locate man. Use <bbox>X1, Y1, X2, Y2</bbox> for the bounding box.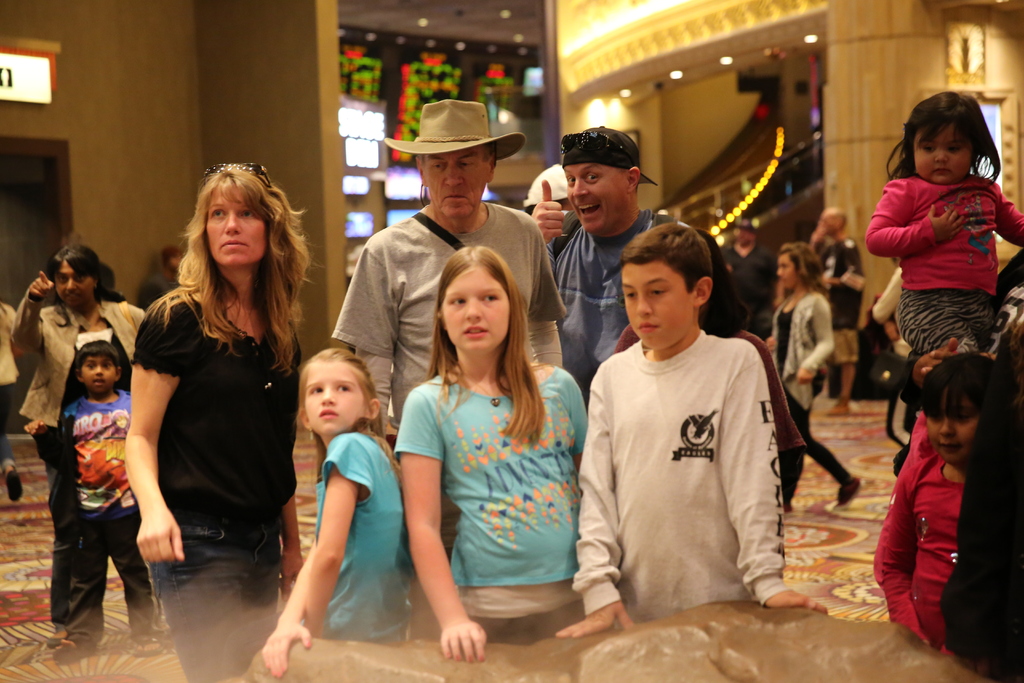
<bbox>330, 101, 568, 443</bbox>.
